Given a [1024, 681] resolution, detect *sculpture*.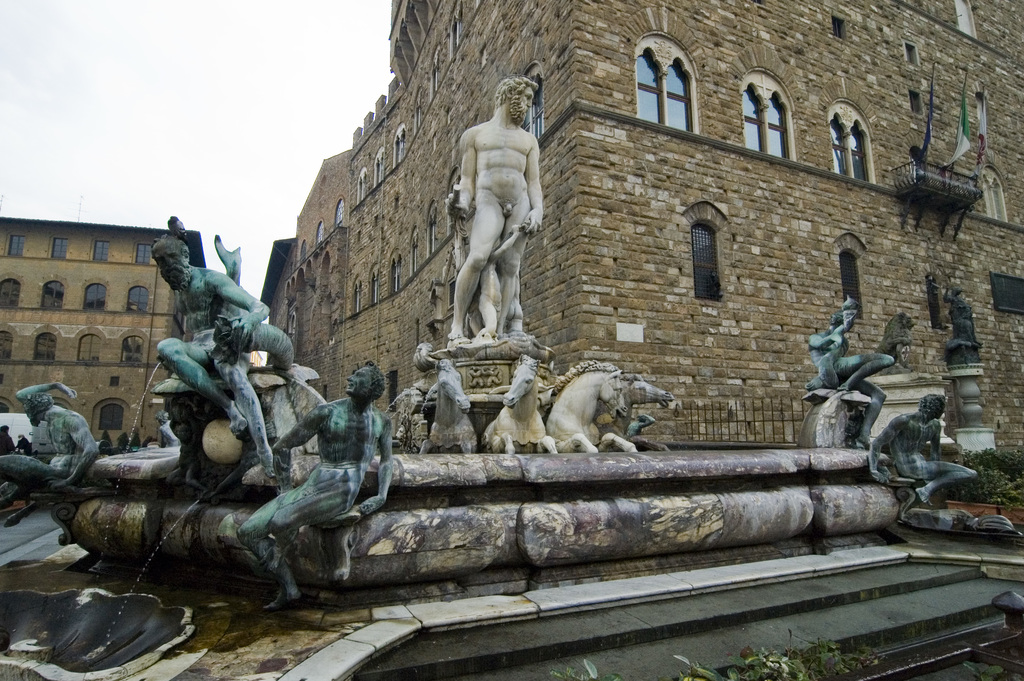
box=[0, 382, 98, 523].
